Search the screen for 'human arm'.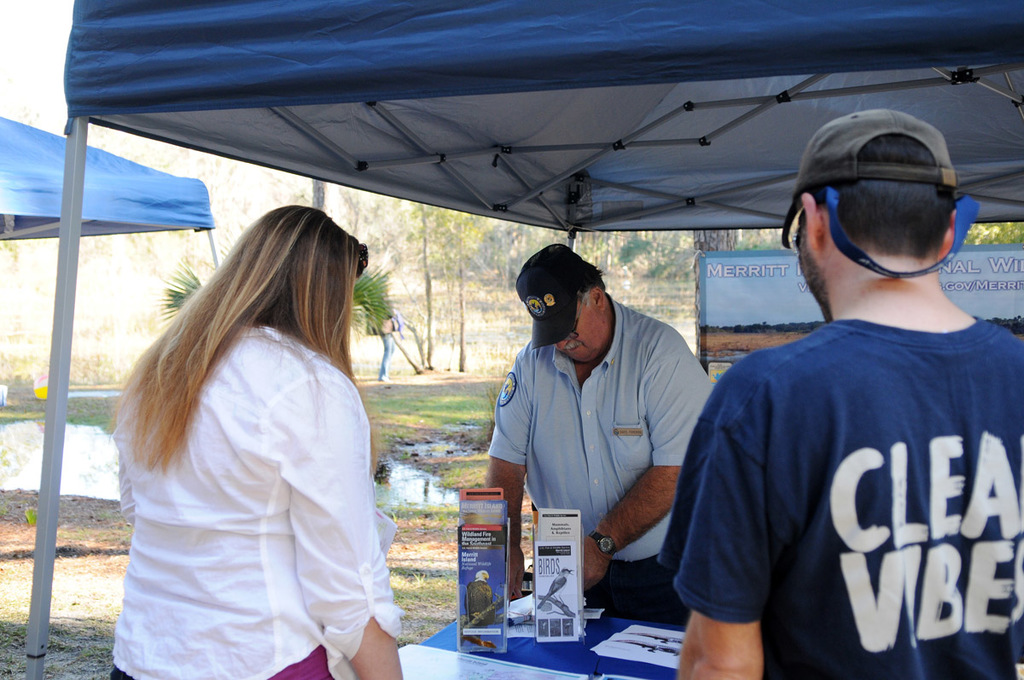
Found at <bbox>110, 356, 166, 531</bbox>.
